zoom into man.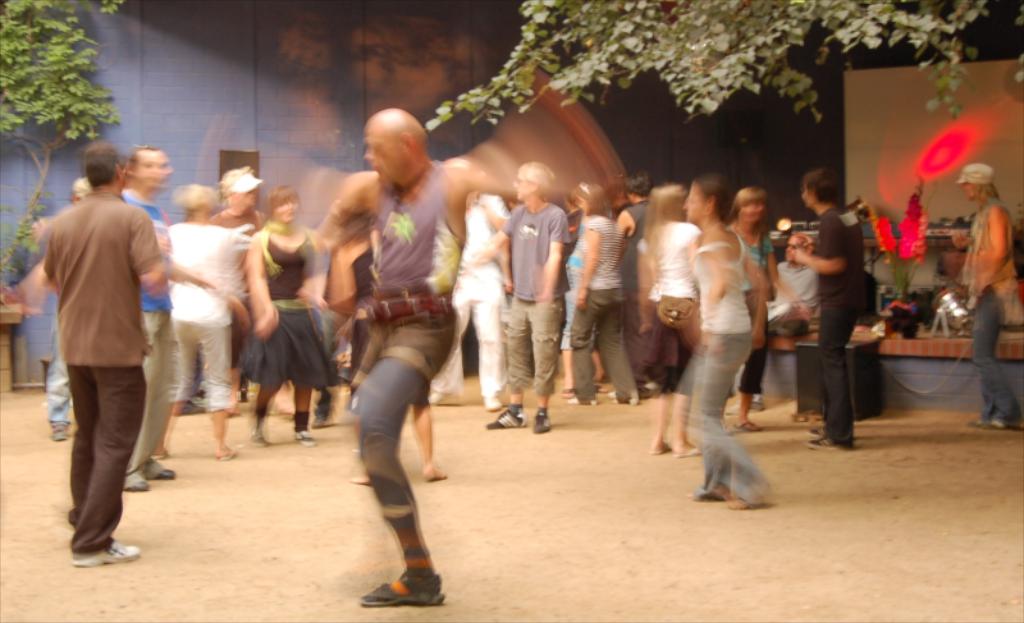
Zoom target: {"left": 785, "top": 169, "right": 868, "bottom": 449}.
